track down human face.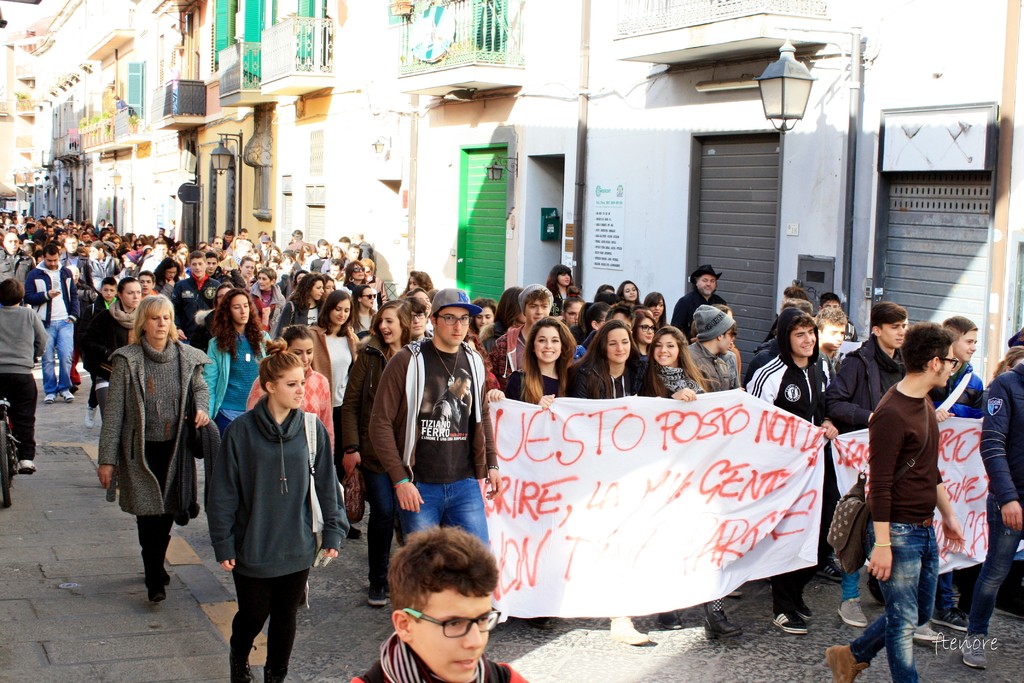
Tracked to (147,314,172,342).
